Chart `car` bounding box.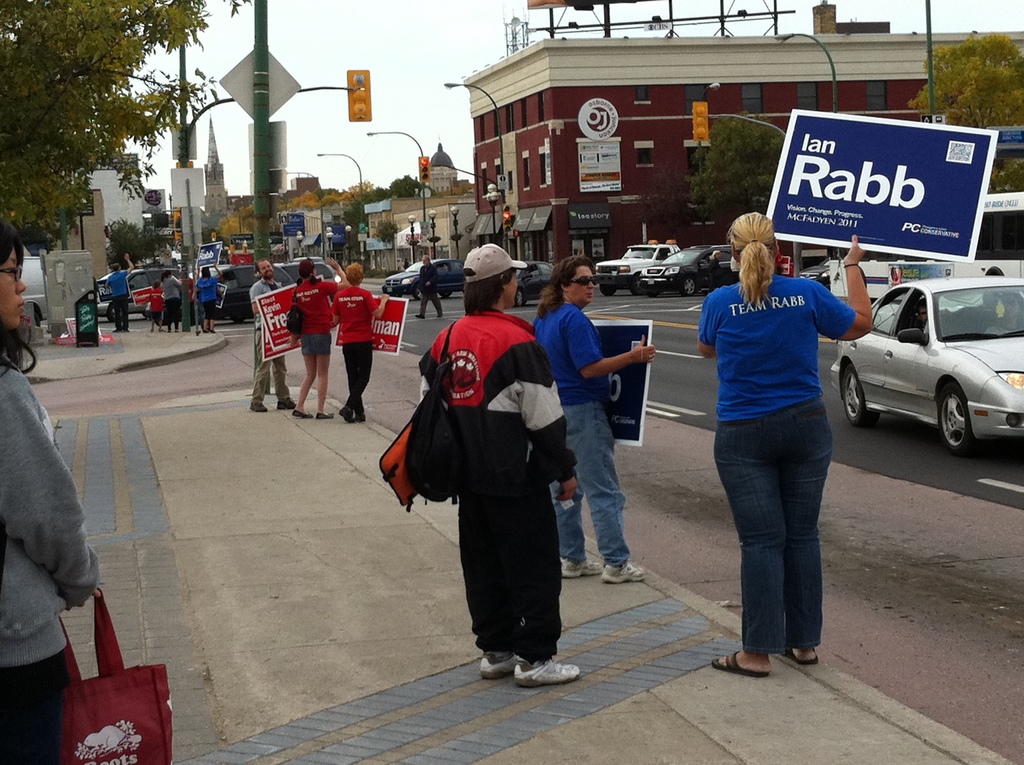
Charted: [x1=639, y1=245, x2=740, y2=298].
